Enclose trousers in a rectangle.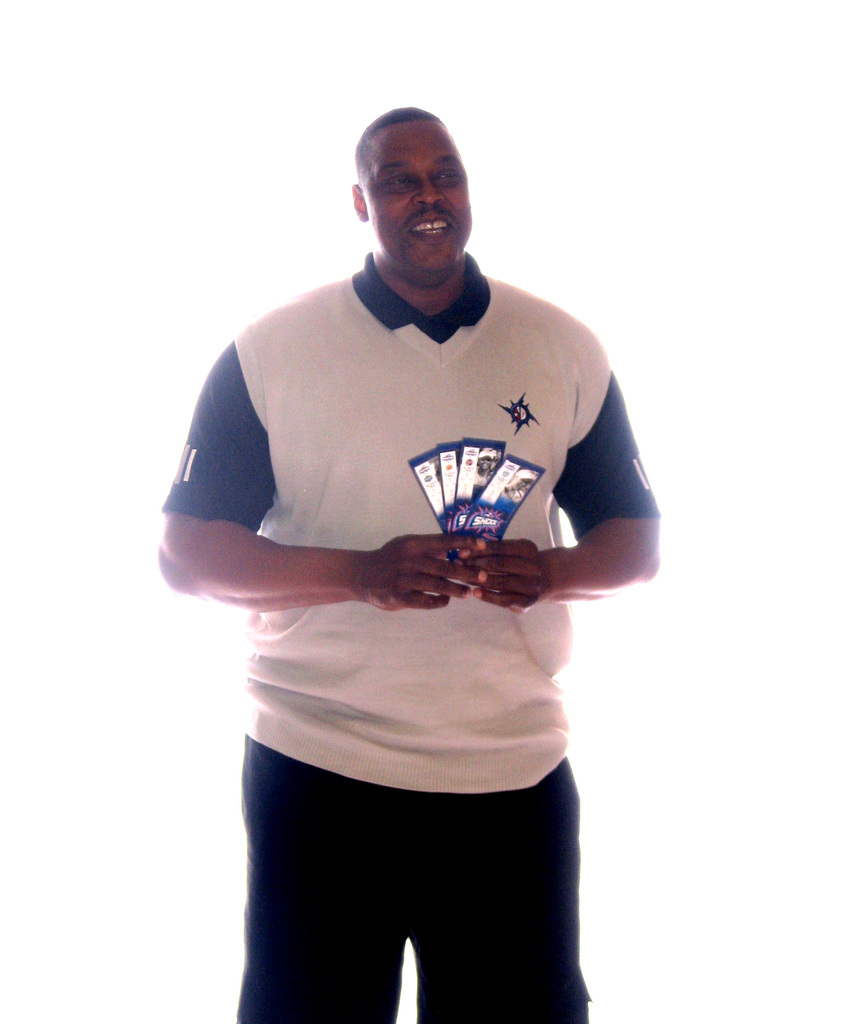
crop(215, 721, 612, 1014).
